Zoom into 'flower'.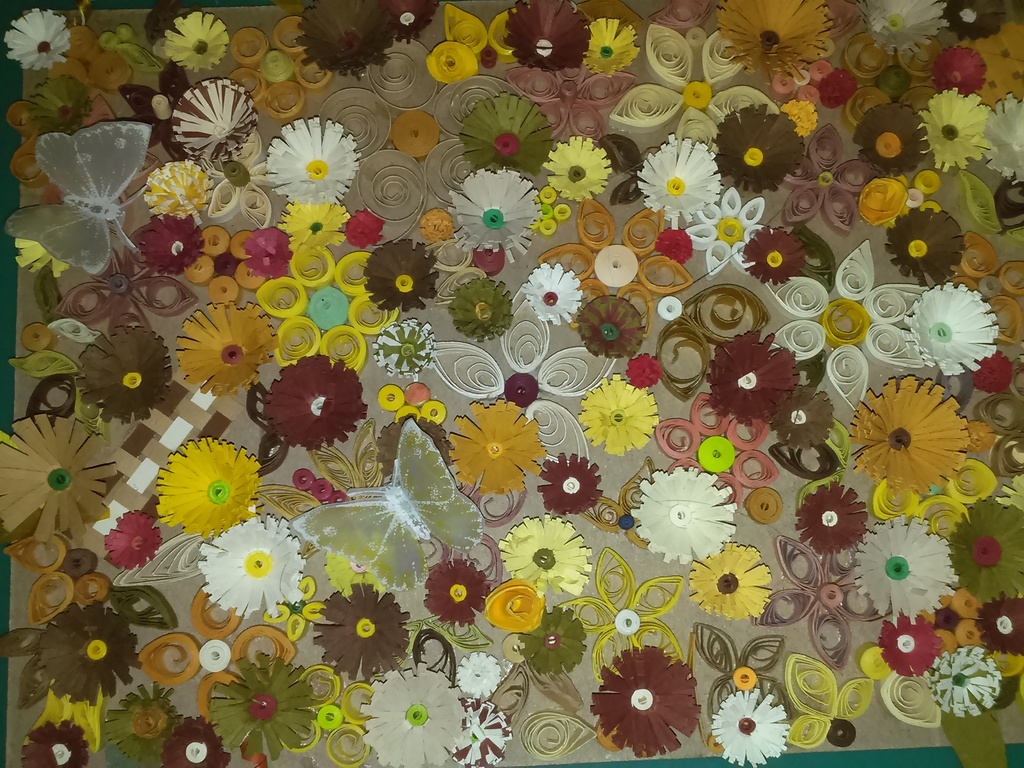
Zoom target: crop(466, 95, 563, 172).
